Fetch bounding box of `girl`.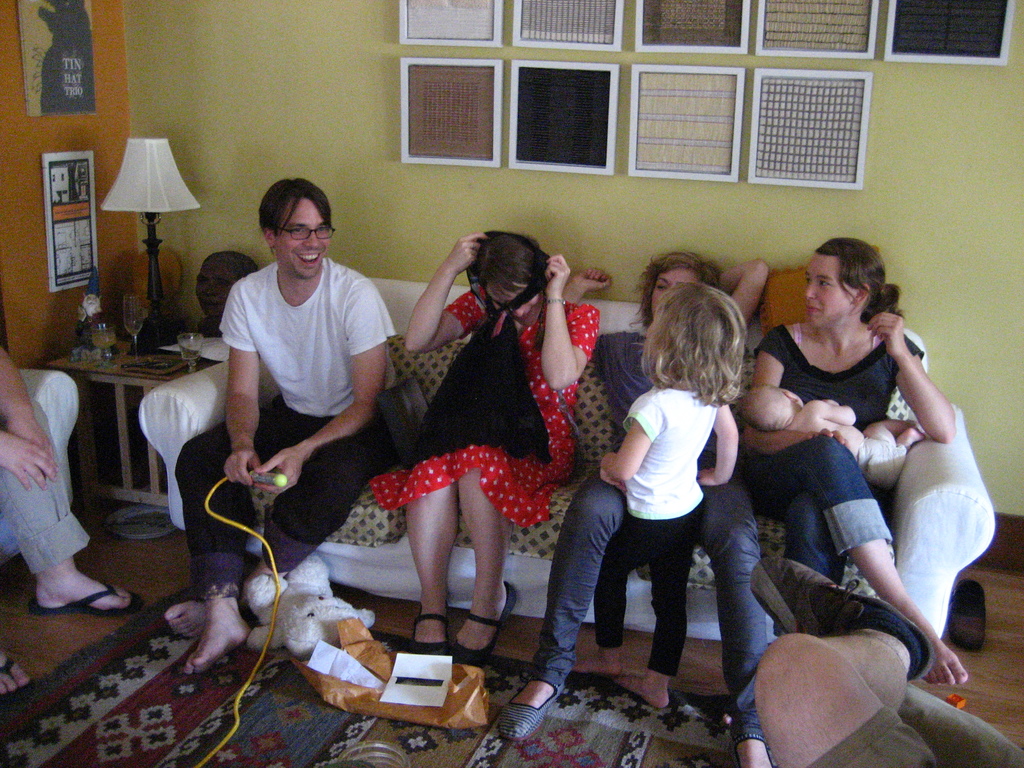
Bbox: bbox=(600, 281, 746, 712).
